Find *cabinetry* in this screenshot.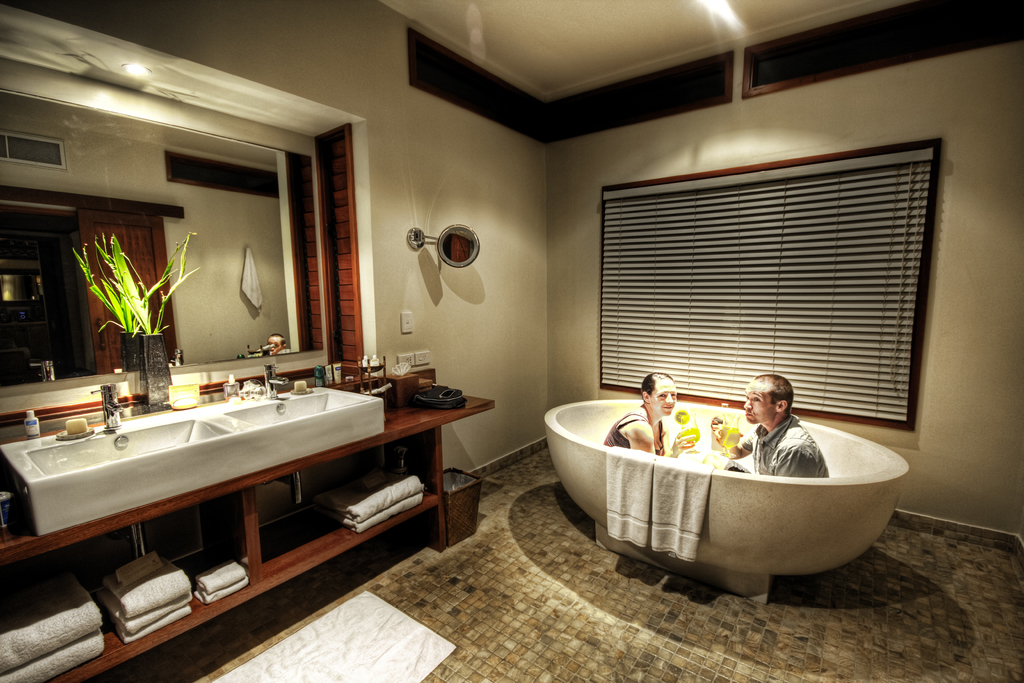
The bounding box for *cabinetry* is 250:423:442:595.
